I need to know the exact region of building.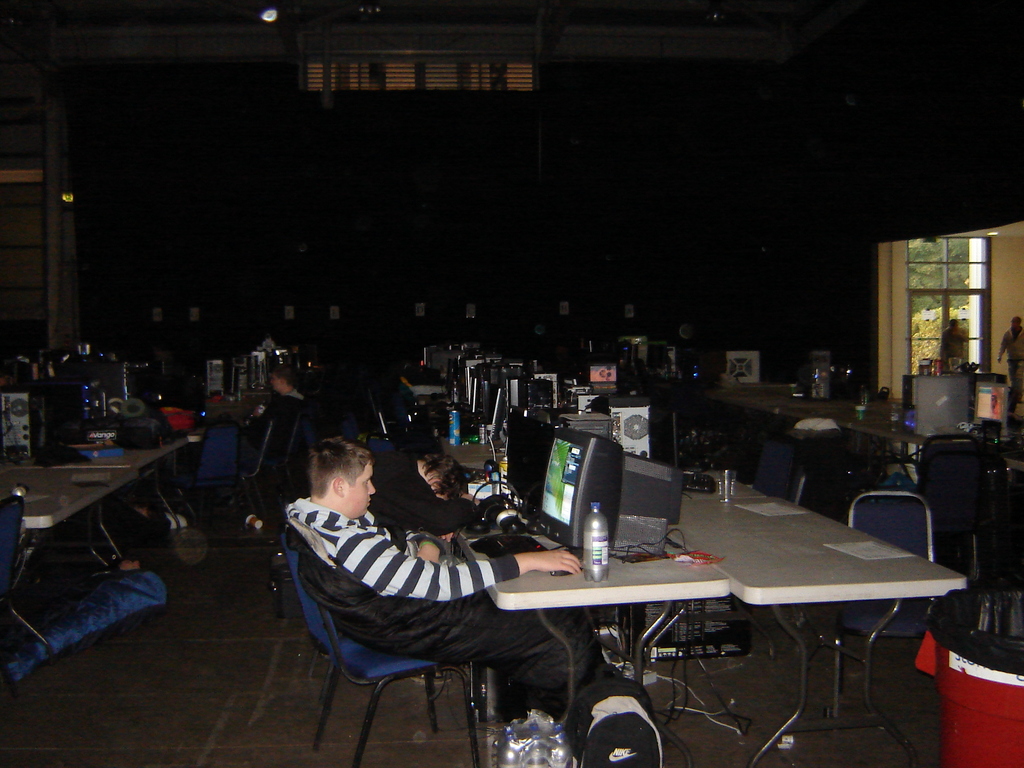
Region: locate(0, 0, 1023, 766).
